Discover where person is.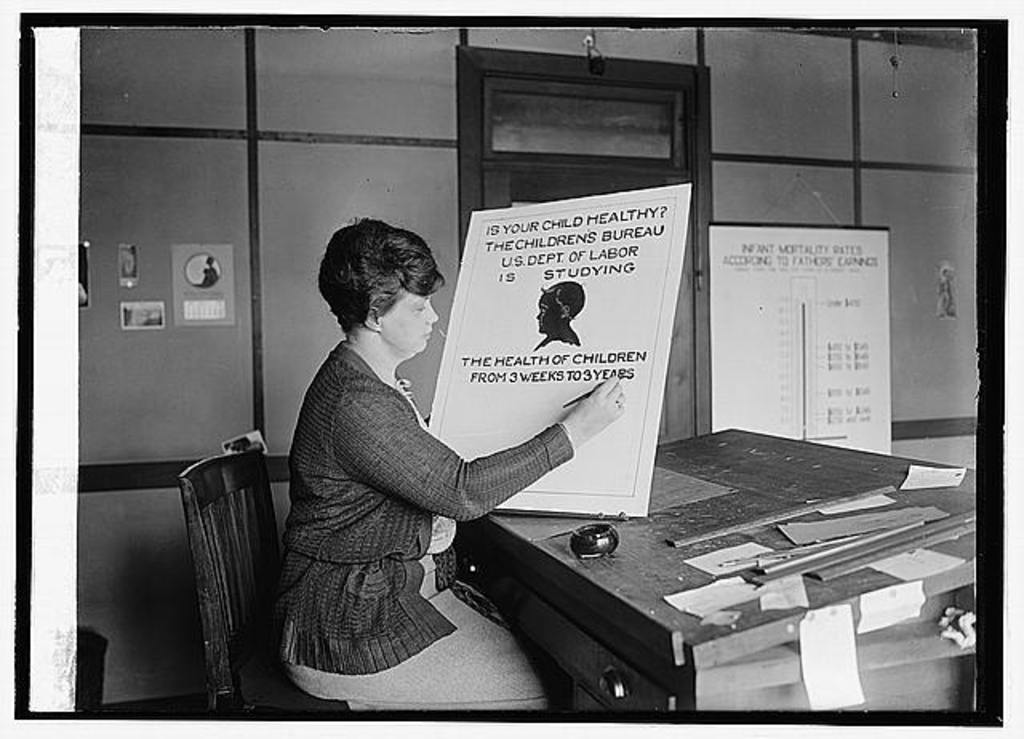
Discovered at 278/214/619/712.
